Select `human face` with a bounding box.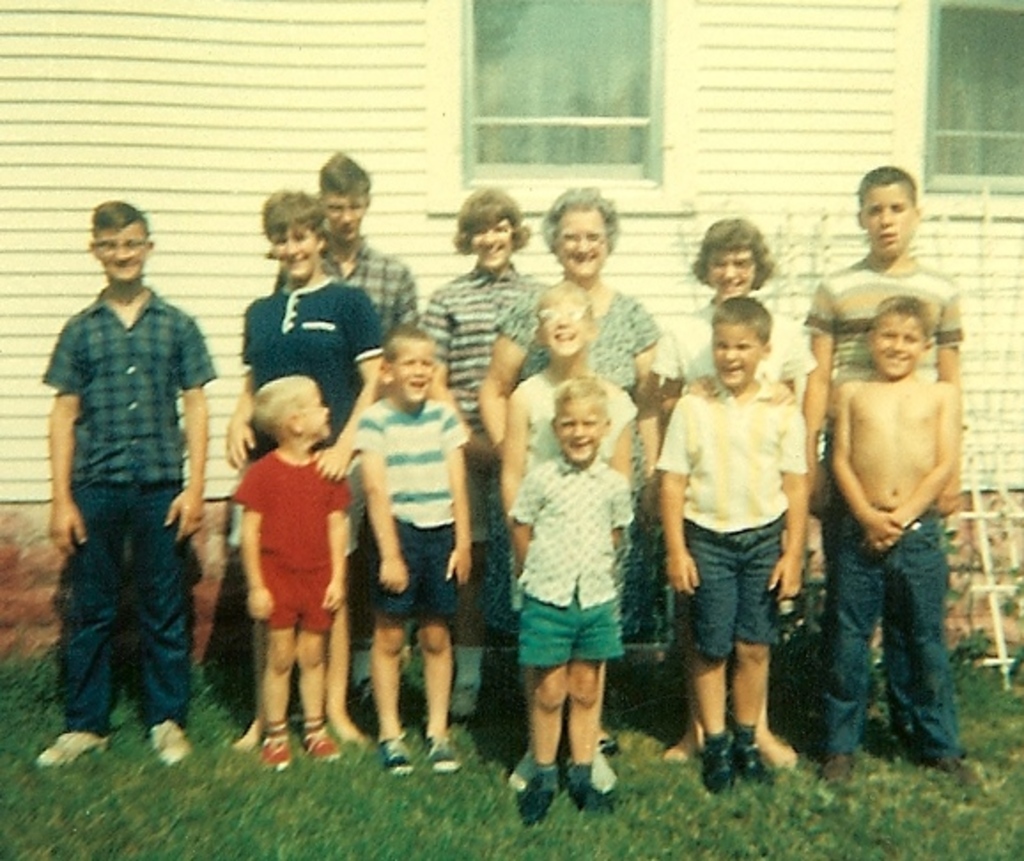
303/386/331/439.
